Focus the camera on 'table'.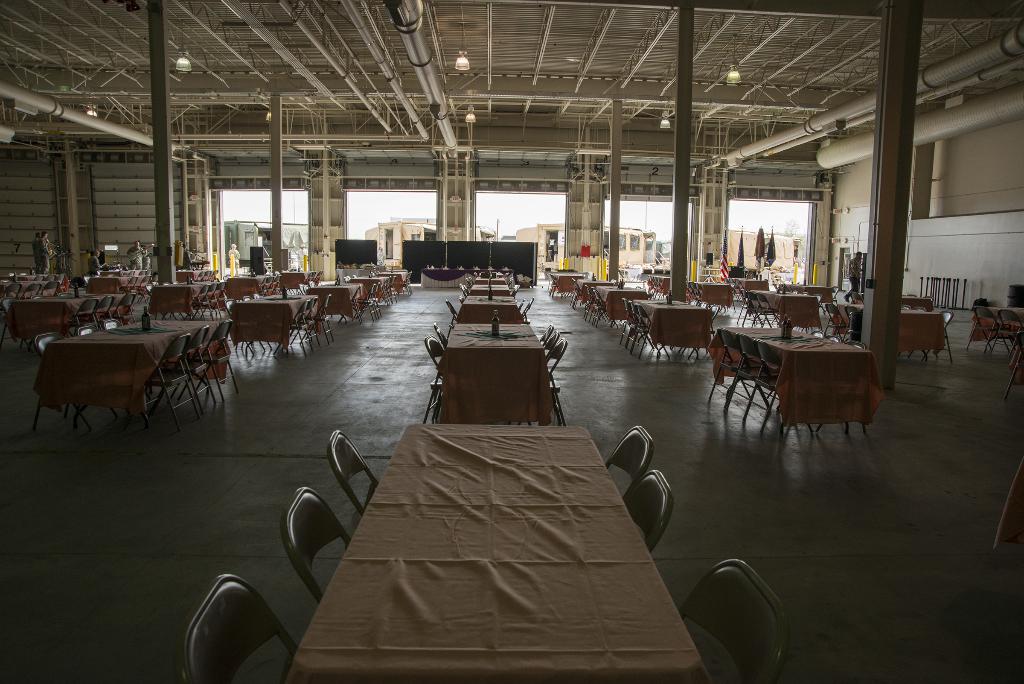
Focus region: (973,305,1023,354).
